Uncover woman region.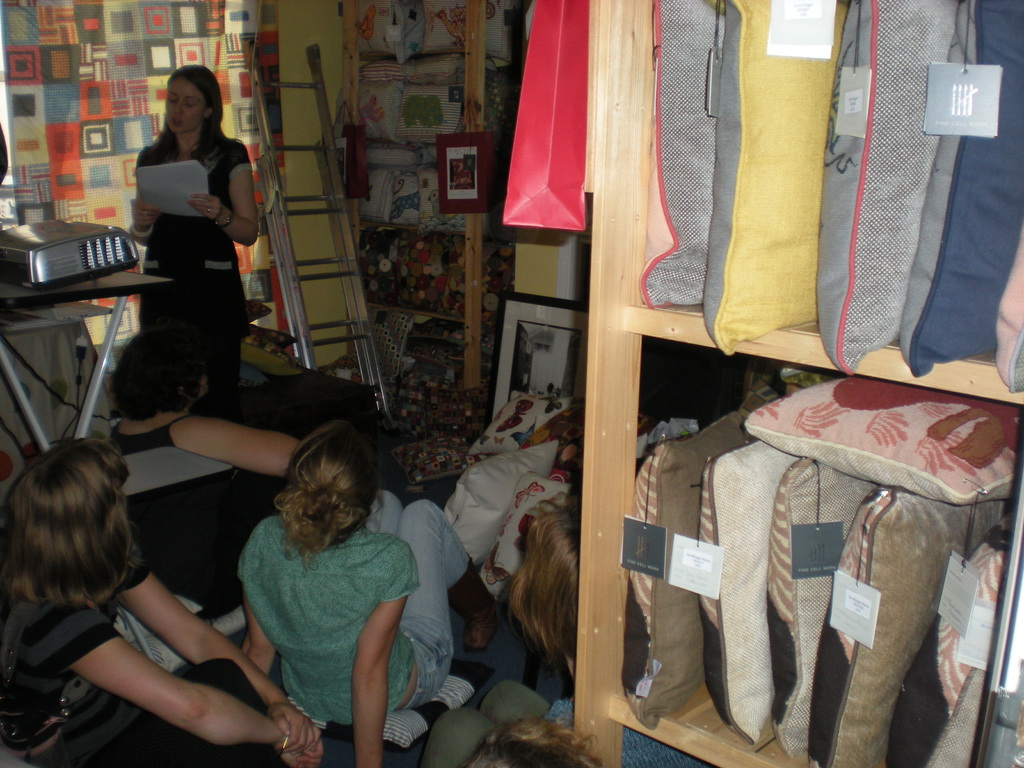
Uncovered: <bbox>232, 414, 506, 767</bbox>.
